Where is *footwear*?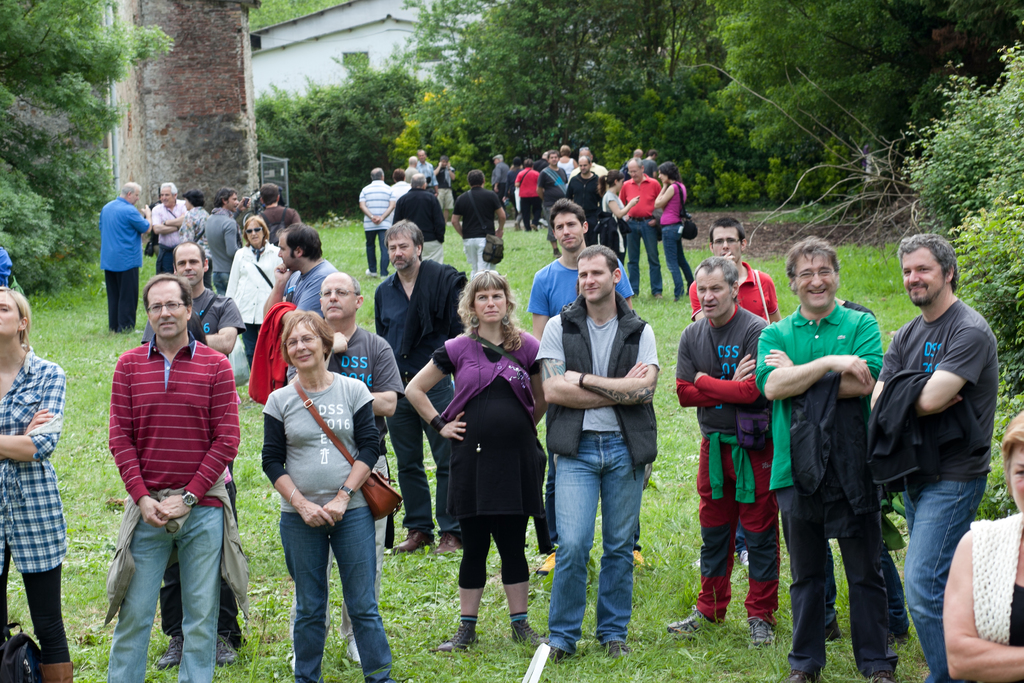
(x1=552, y1=249, x2=563, y2=258).
